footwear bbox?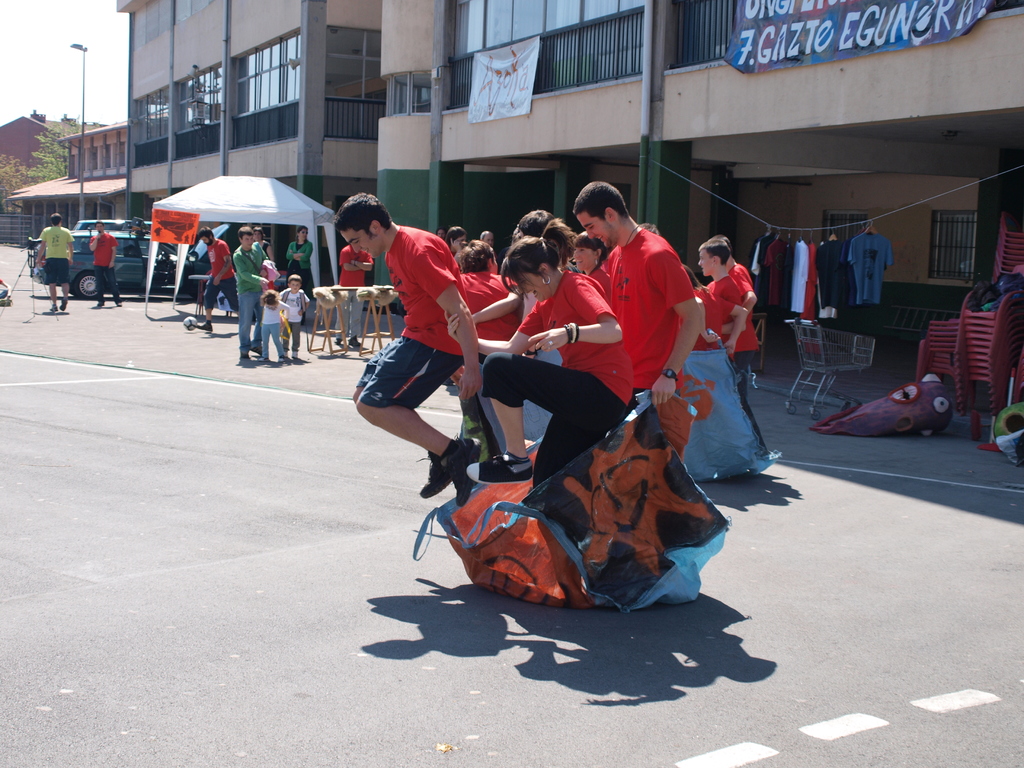
bbox=[414, 431, 458, 497]
